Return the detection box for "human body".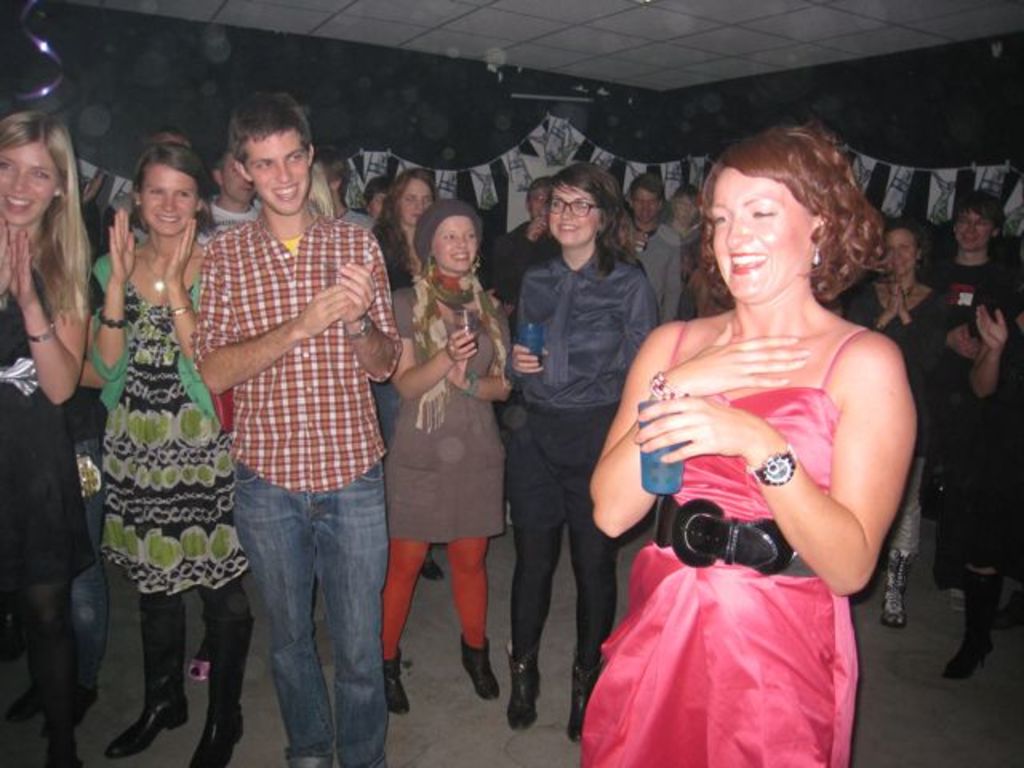
<bbox>613, 171, 680, 334</bbox>.
